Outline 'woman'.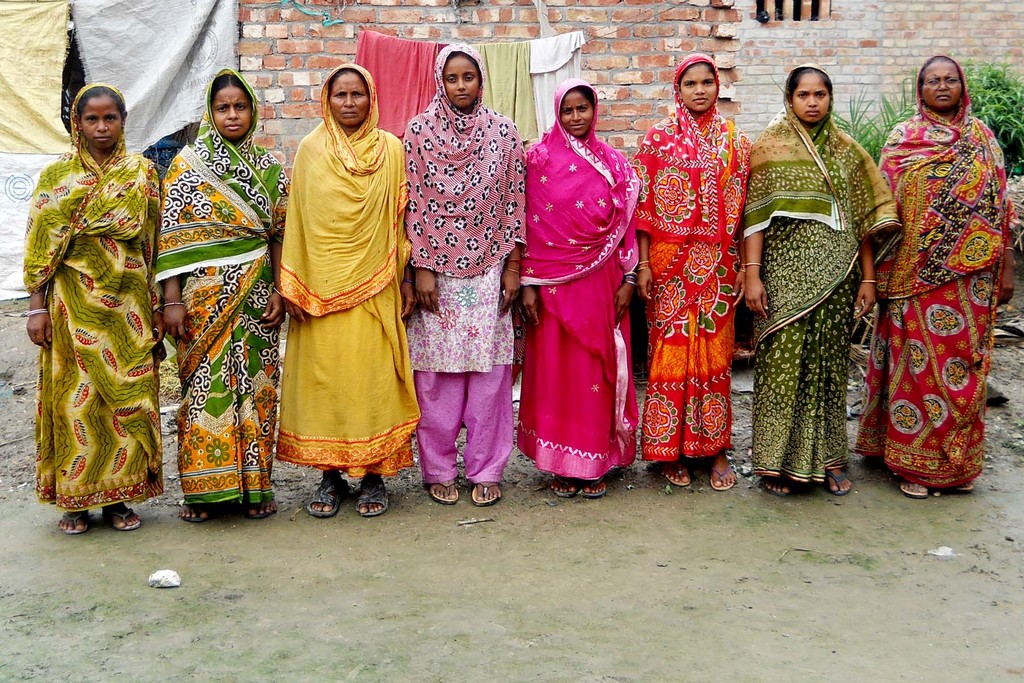
Outline: box(868, 56, 1018, 498).
